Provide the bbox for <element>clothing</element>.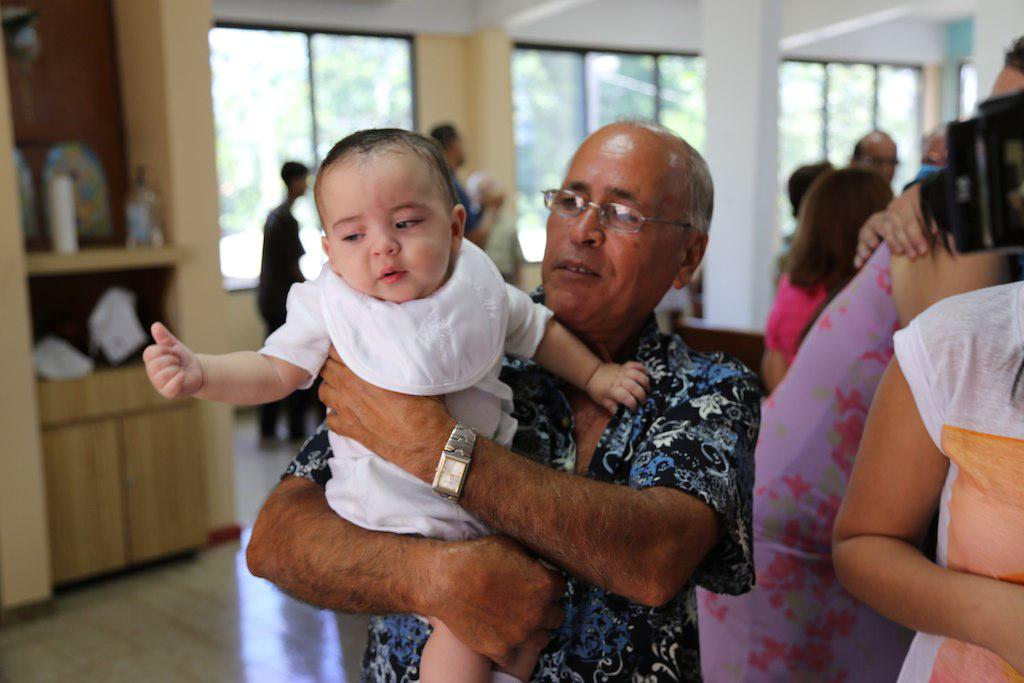
[273, 286, 759, 682].
